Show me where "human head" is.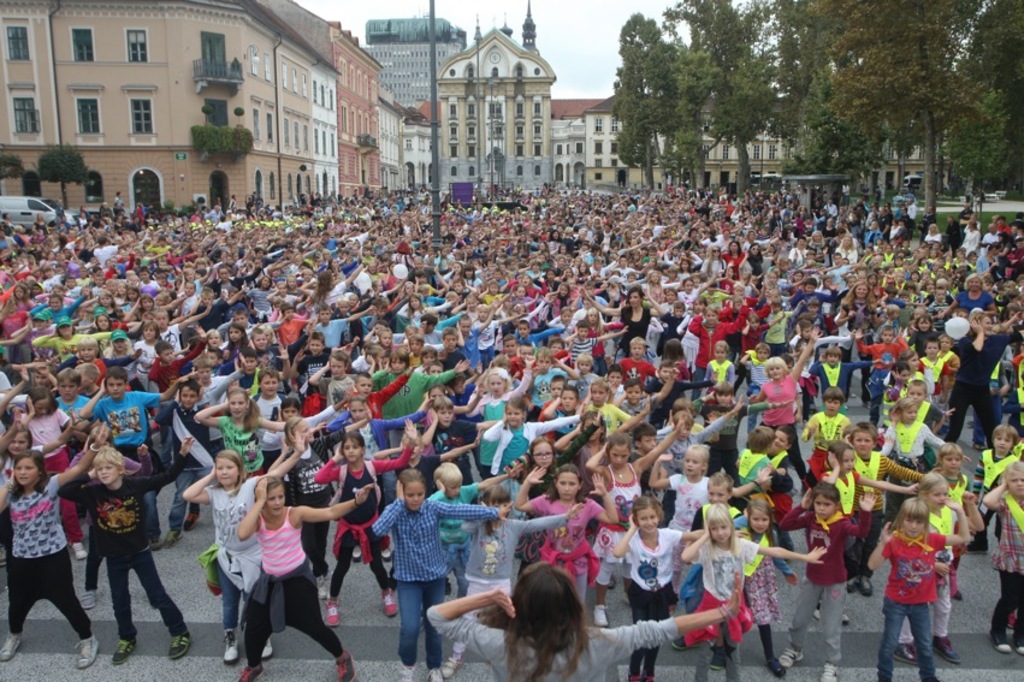
"human head" is at bbox=(258, 374, 284, 396).
